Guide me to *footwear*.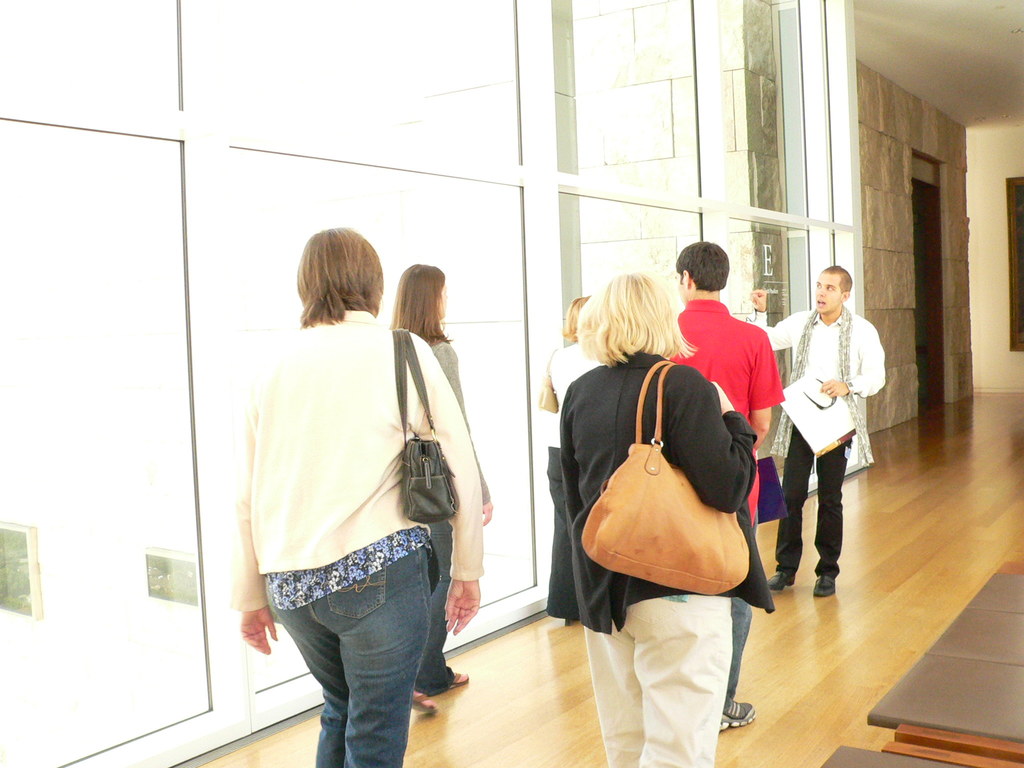
Guidance: Rect(809, 573, 836, 596).
